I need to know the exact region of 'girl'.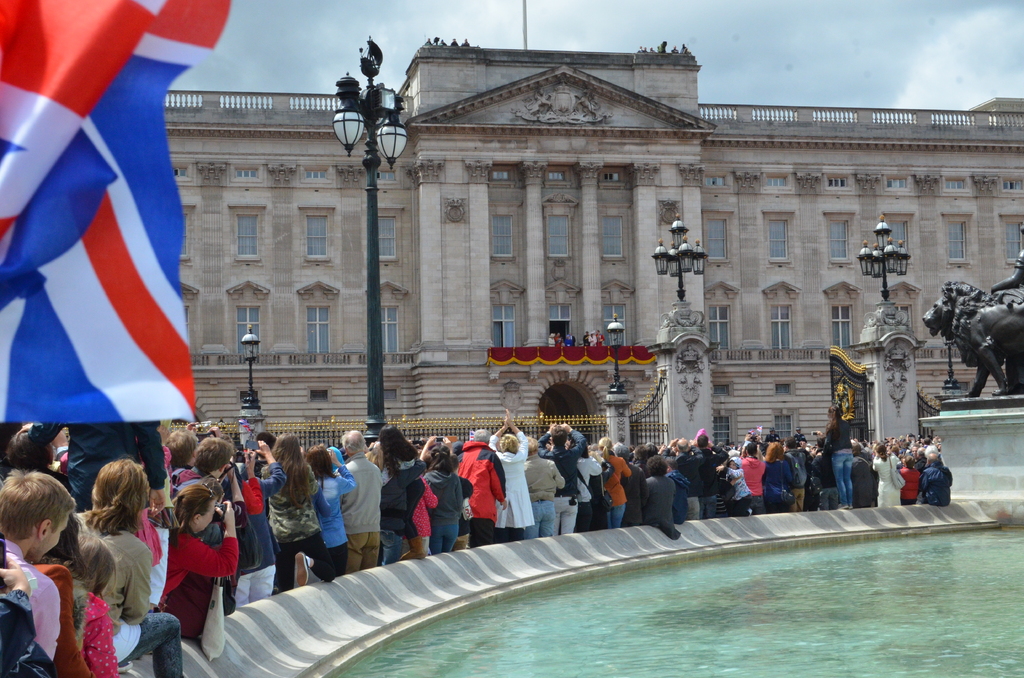
Region: BBox(73, 456, 186, 677).
